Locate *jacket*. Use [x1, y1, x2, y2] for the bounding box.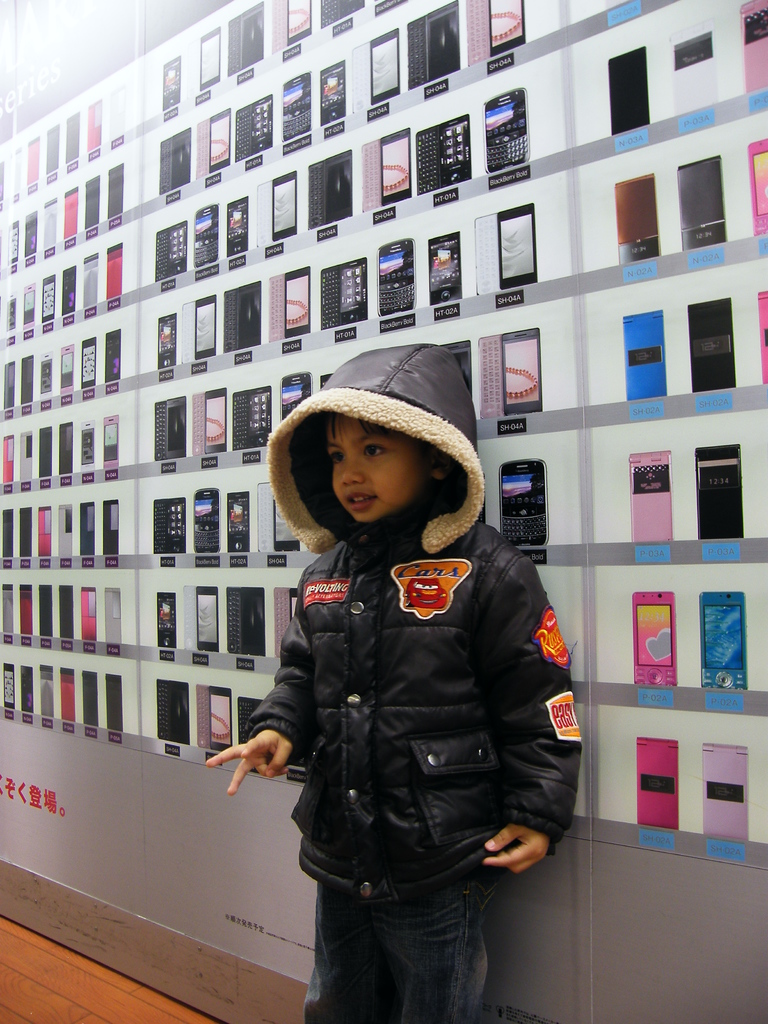
[241, 402, 568, 937].
